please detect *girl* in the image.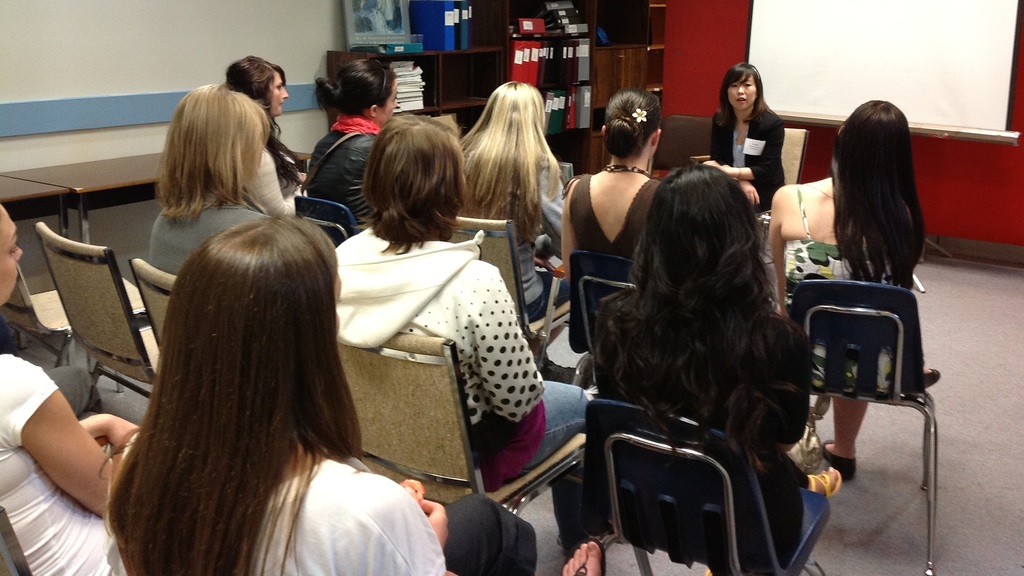
crop(603, 164, 835, 573).
